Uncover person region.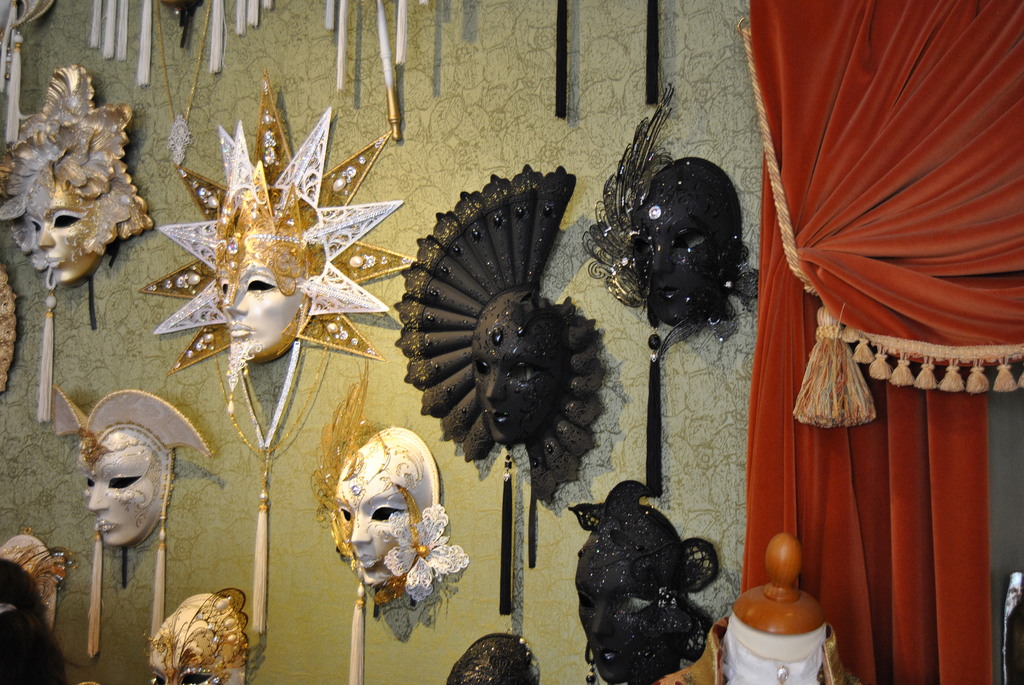
Uncovered: {"x1": 450, "y1": 634, "x2": 536, "y2": 684}.
